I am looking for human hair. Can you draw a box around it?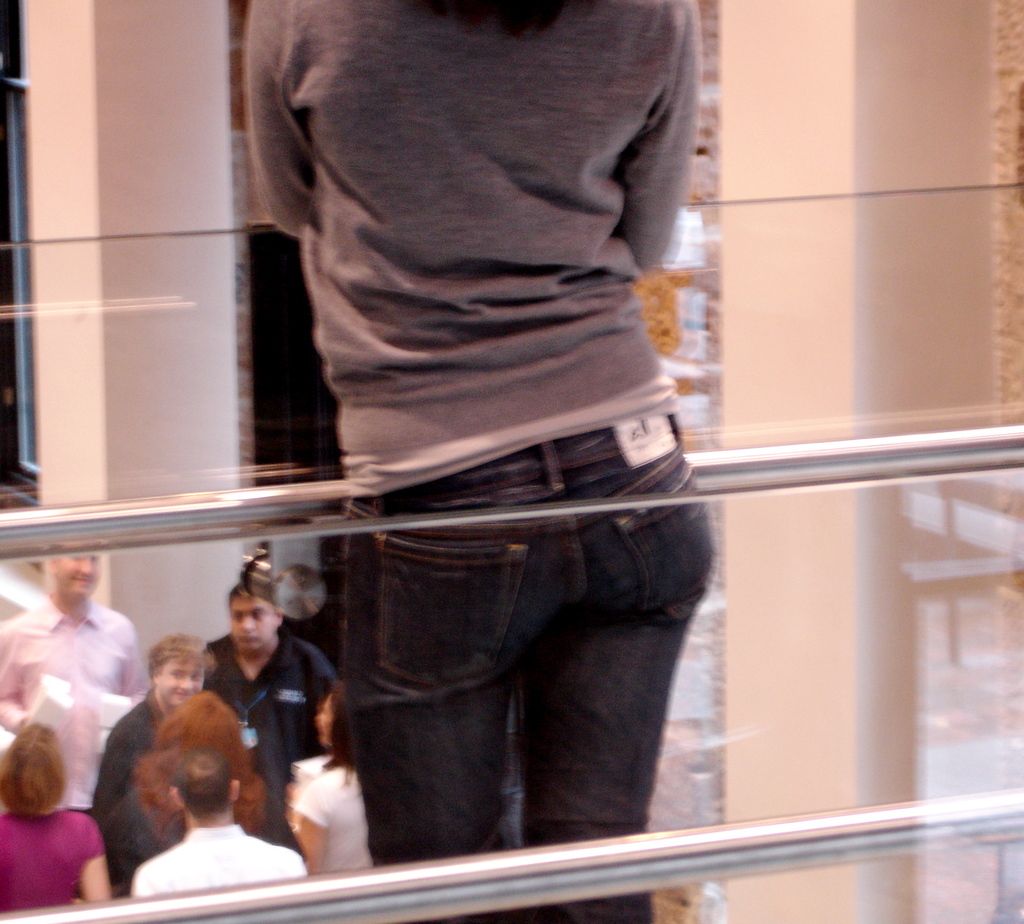
Sure, the bounding box is box=[172, 747, 230, 820].
